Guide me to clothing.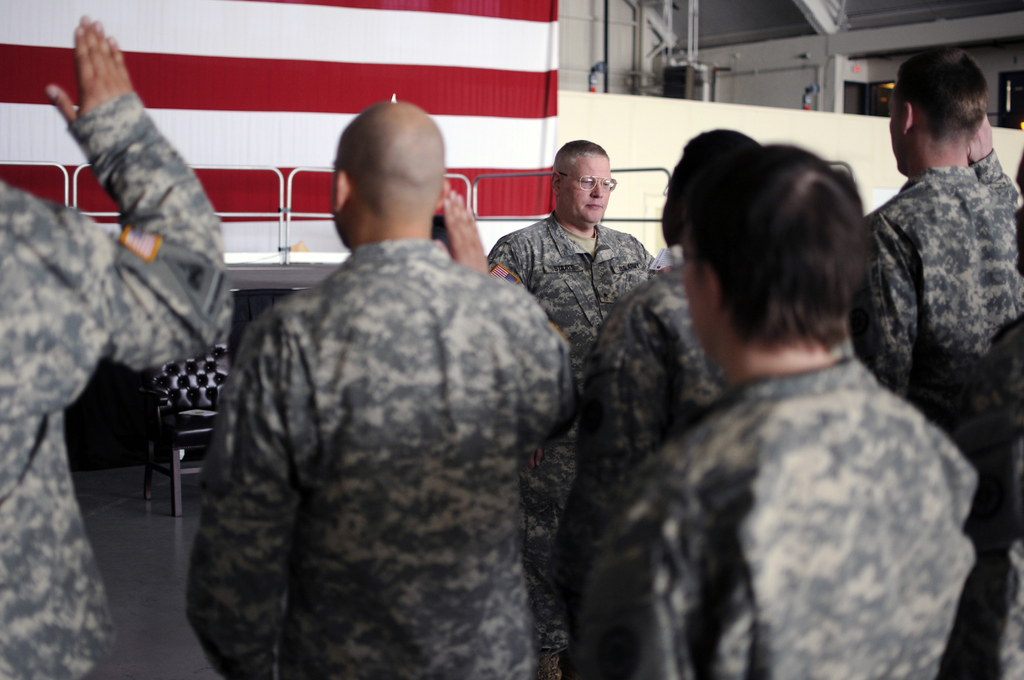
Guidance: 0 92 229 679.
